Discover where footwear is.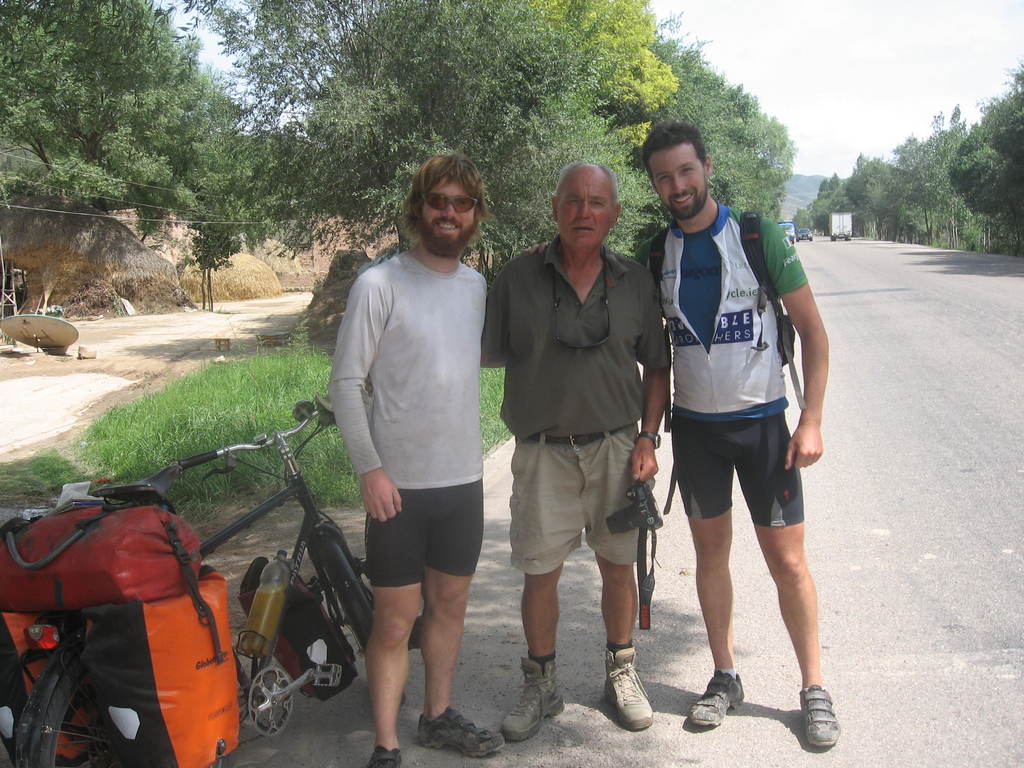
Discovered at {"x1": 416, "y1": 705, "x2": 506, "y2": 758}.
